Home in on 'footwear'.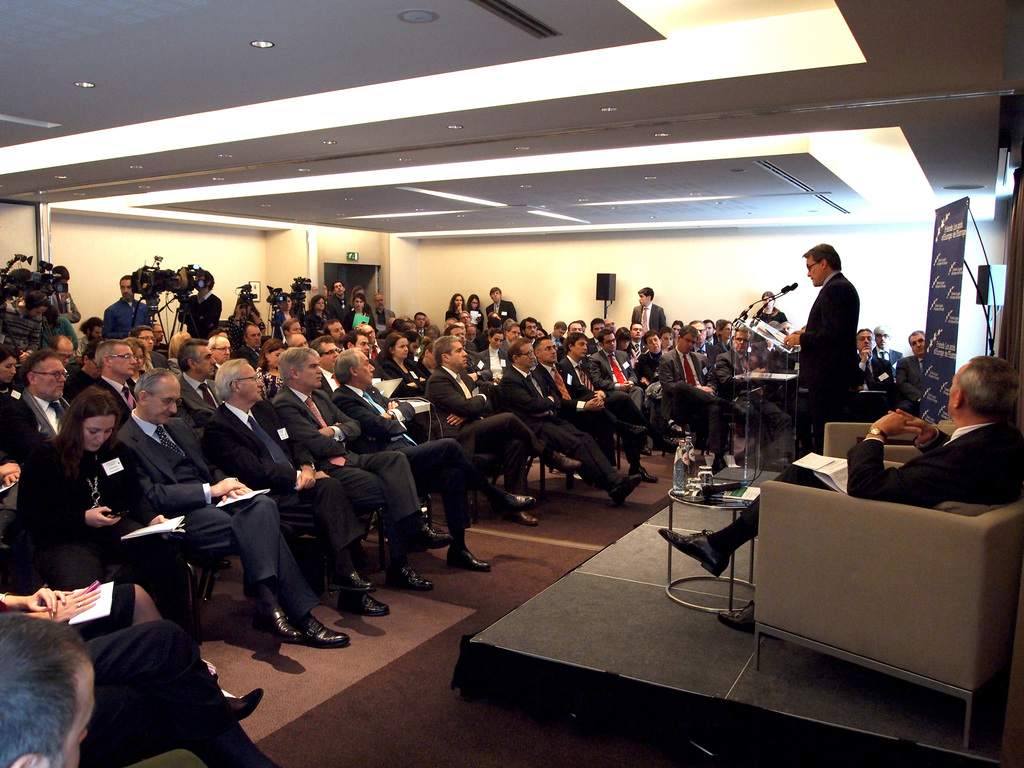
Homed in at left=618, top=422, right=650, bottom=442.
